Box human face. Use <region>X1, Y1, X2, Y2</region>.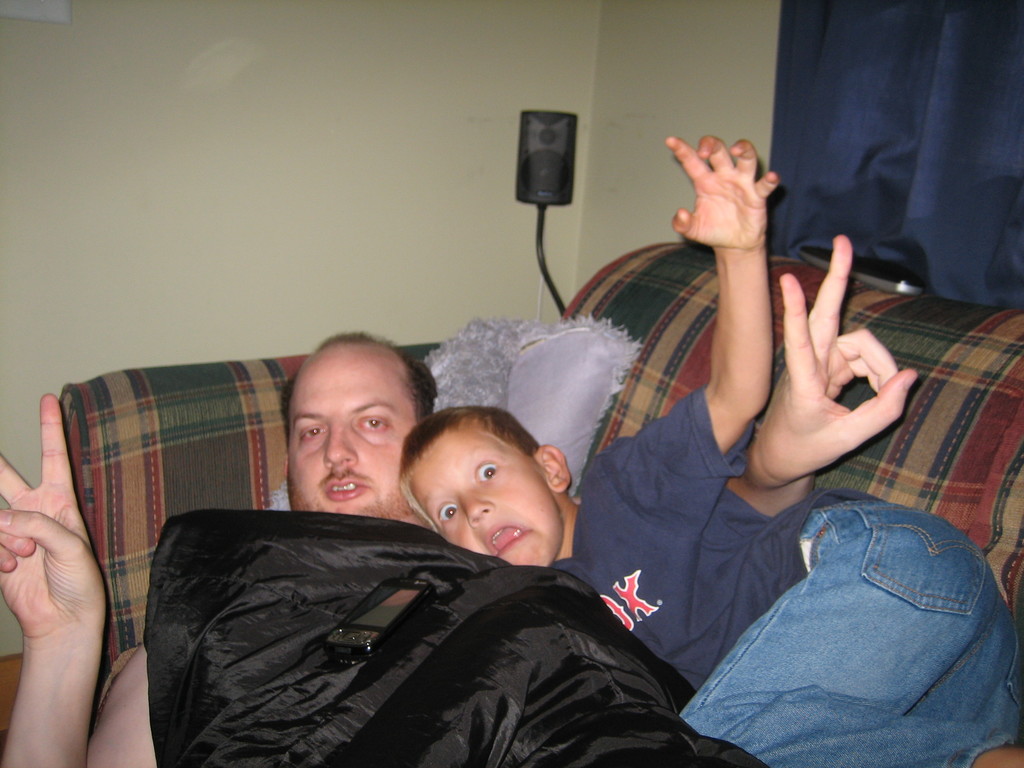
<region>292, 365, 411, 515</region>.
